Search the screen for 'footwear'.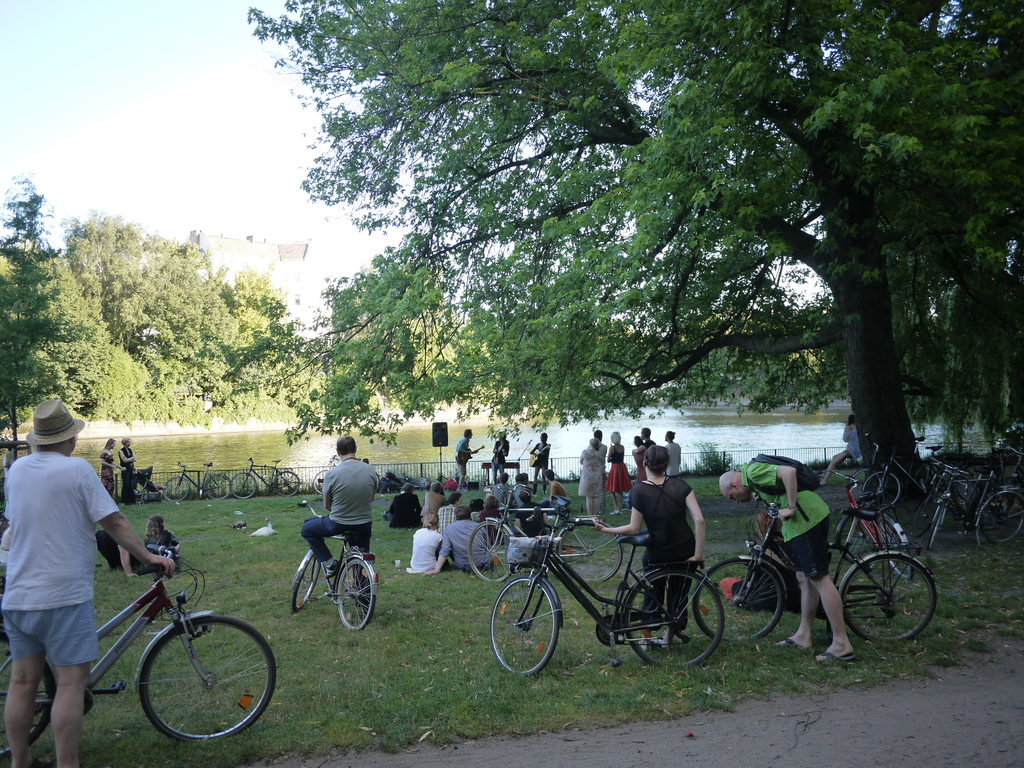
Found at x1=455 y1=486 x2=467 y2=492.
